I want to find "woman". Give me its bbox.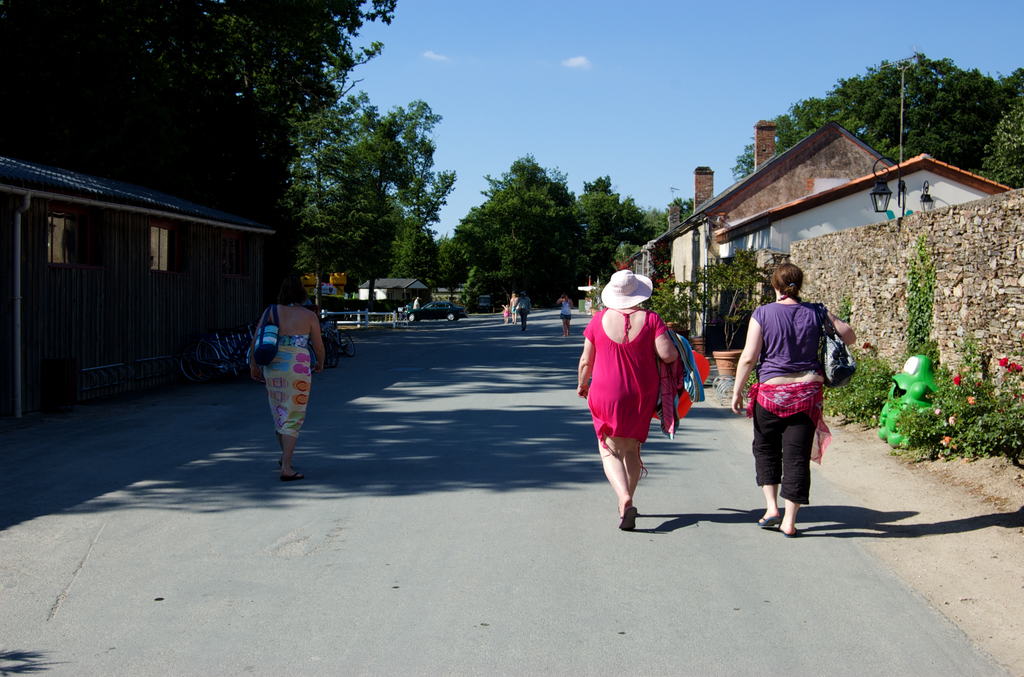
bbox(238, 275, 326, 479).
